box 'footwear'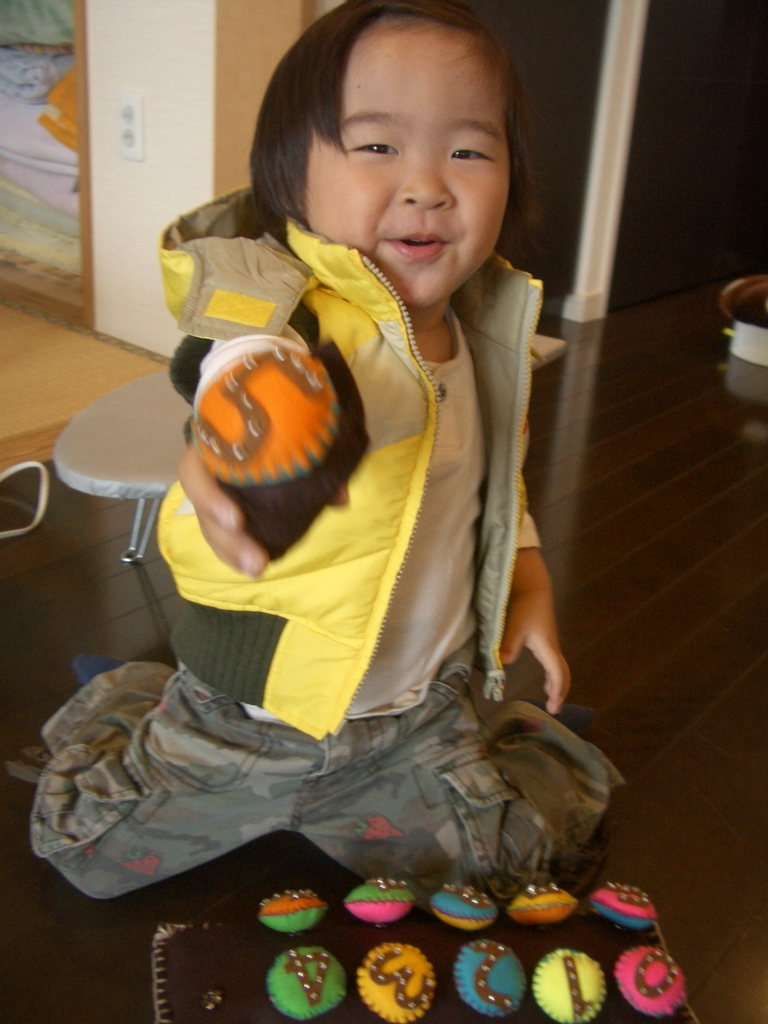
3:732:52:785
